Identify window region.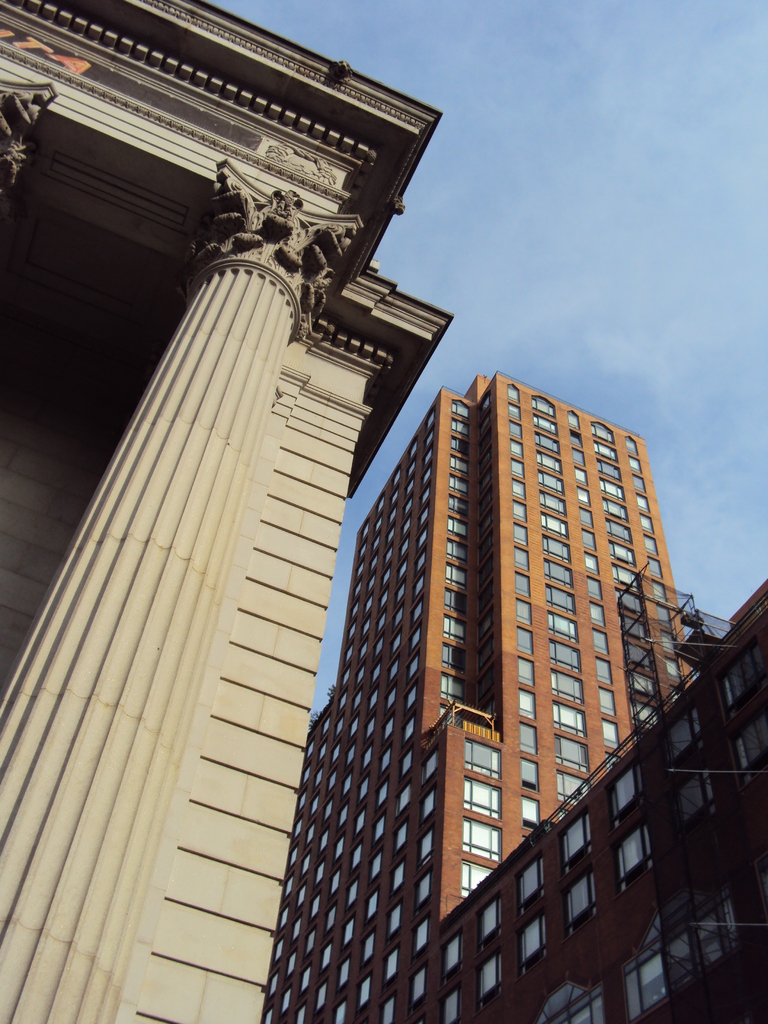
Region: 616:563:637:587.
